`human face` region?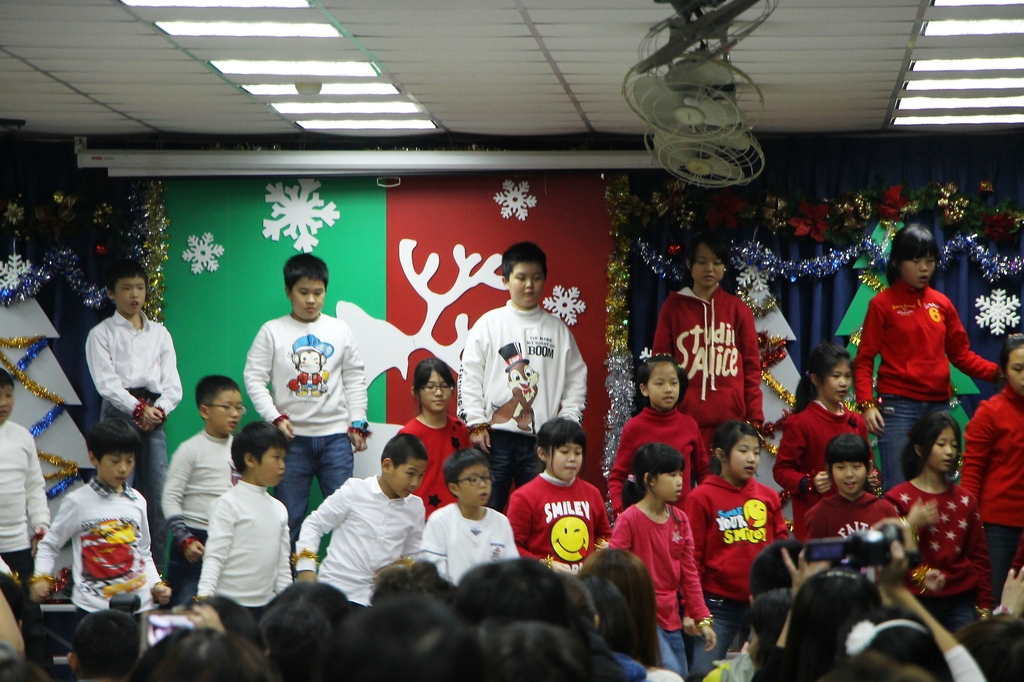
BBox(728, 439, 760, 482)
